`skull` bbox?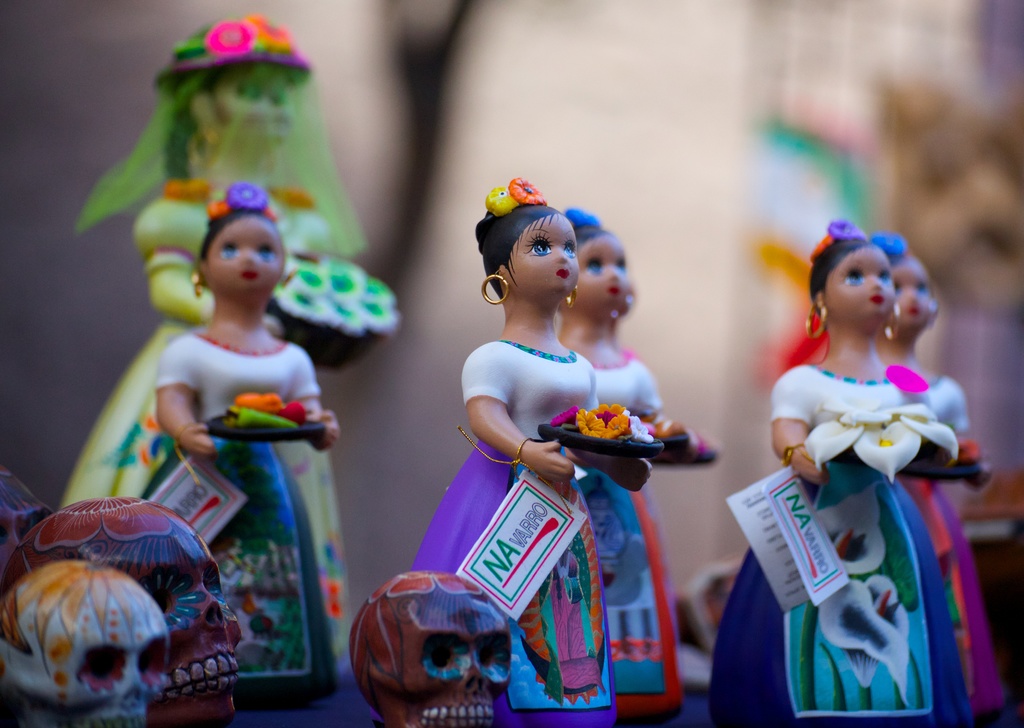
bbox=[347, 593, 523, 720]
